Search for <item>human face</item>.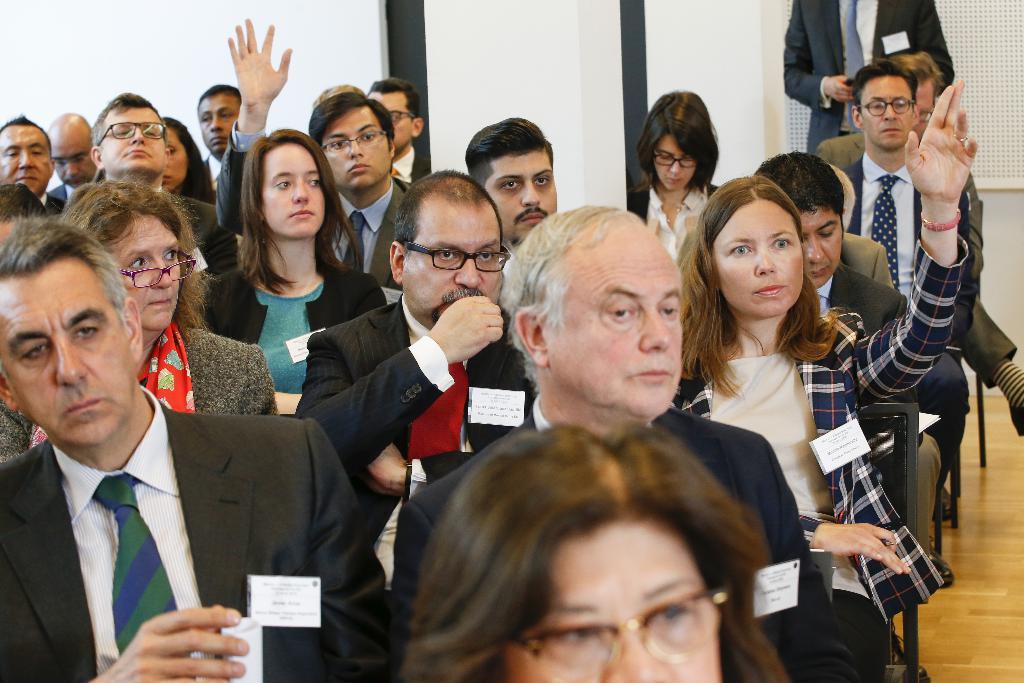
Found at rect(205, 101, 234, 158).
